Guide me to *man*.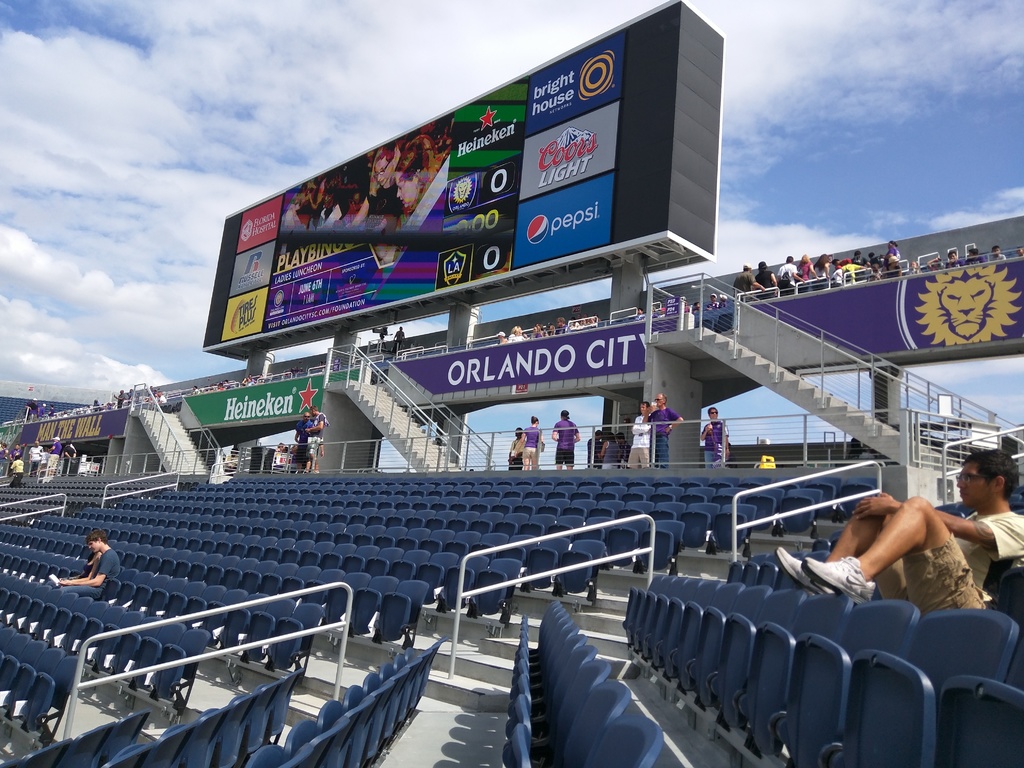
Guidance: (left=36, top=401, right=45, bottom=420).
